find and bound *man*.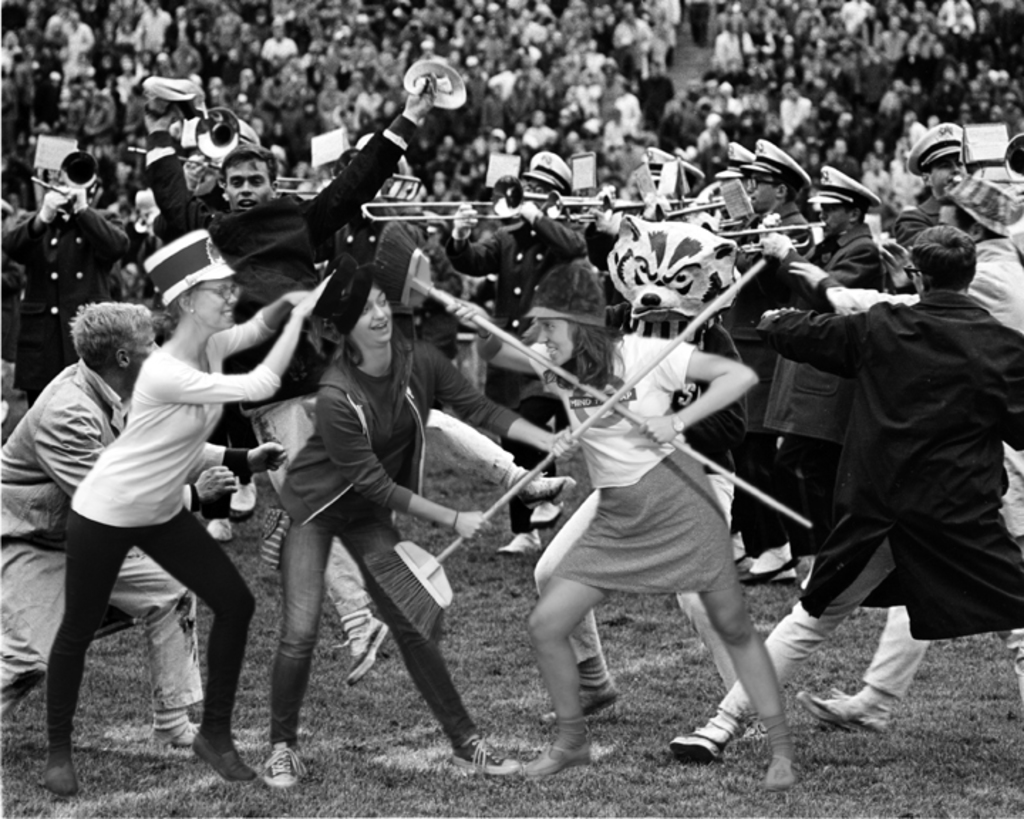
Bound: (135, 65, 464, 687).
